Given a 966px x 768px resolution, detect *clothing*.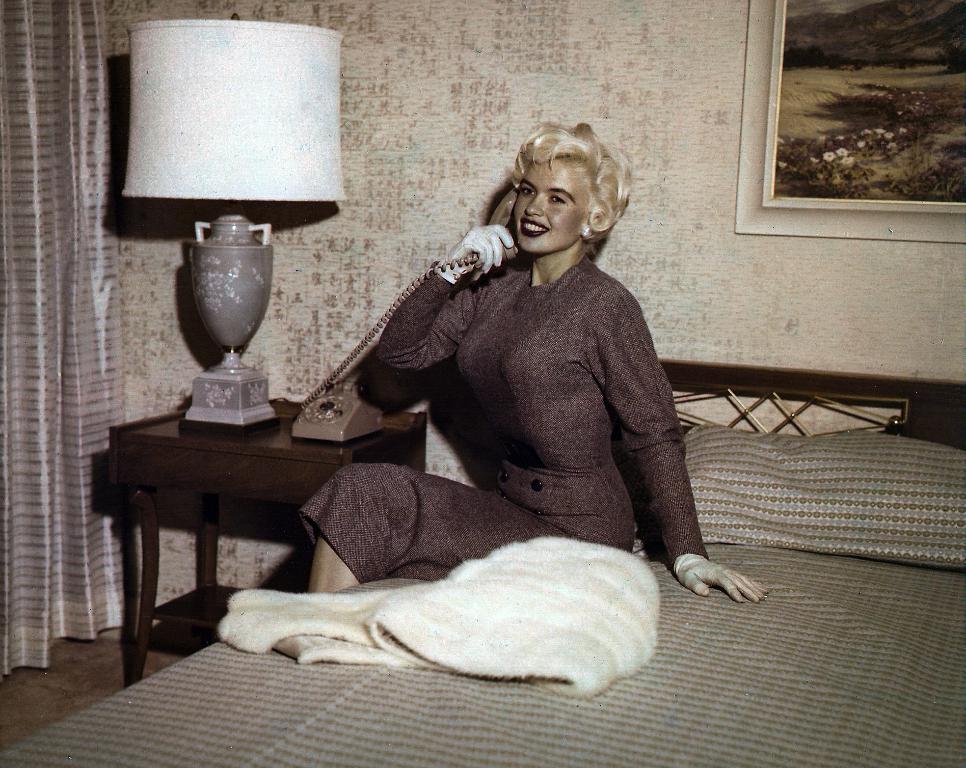
<region>330, 178, 707, 643</region>.
